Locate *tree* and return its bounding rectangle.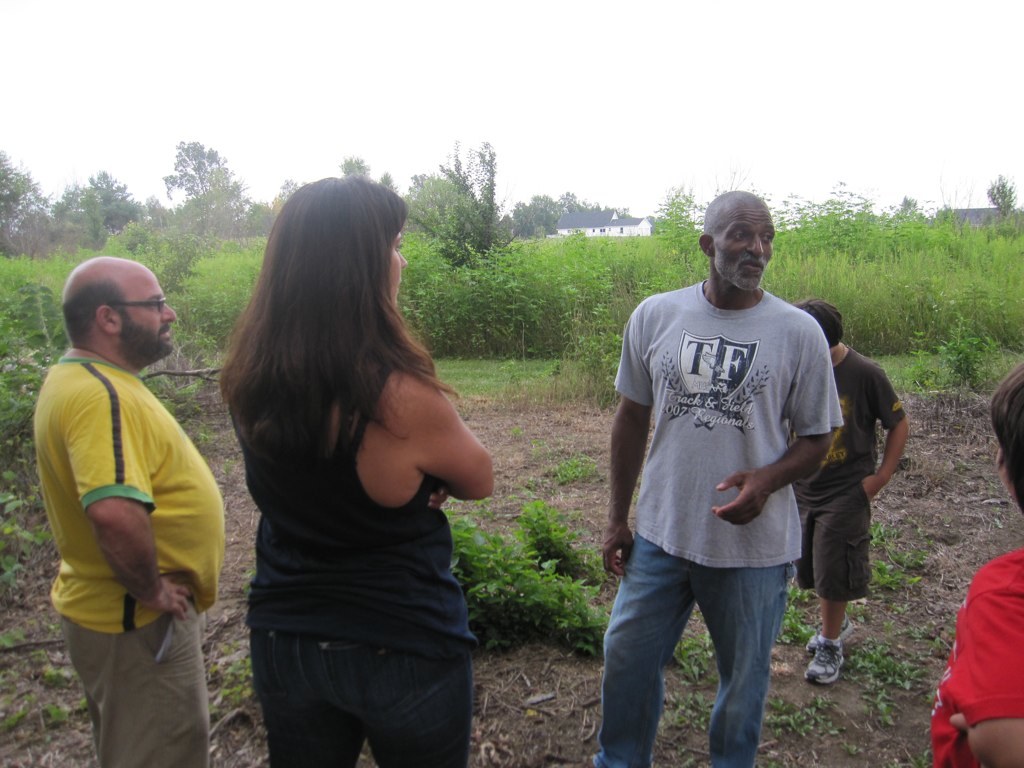
x1=339, y1=156, x2=367, y2=179.
